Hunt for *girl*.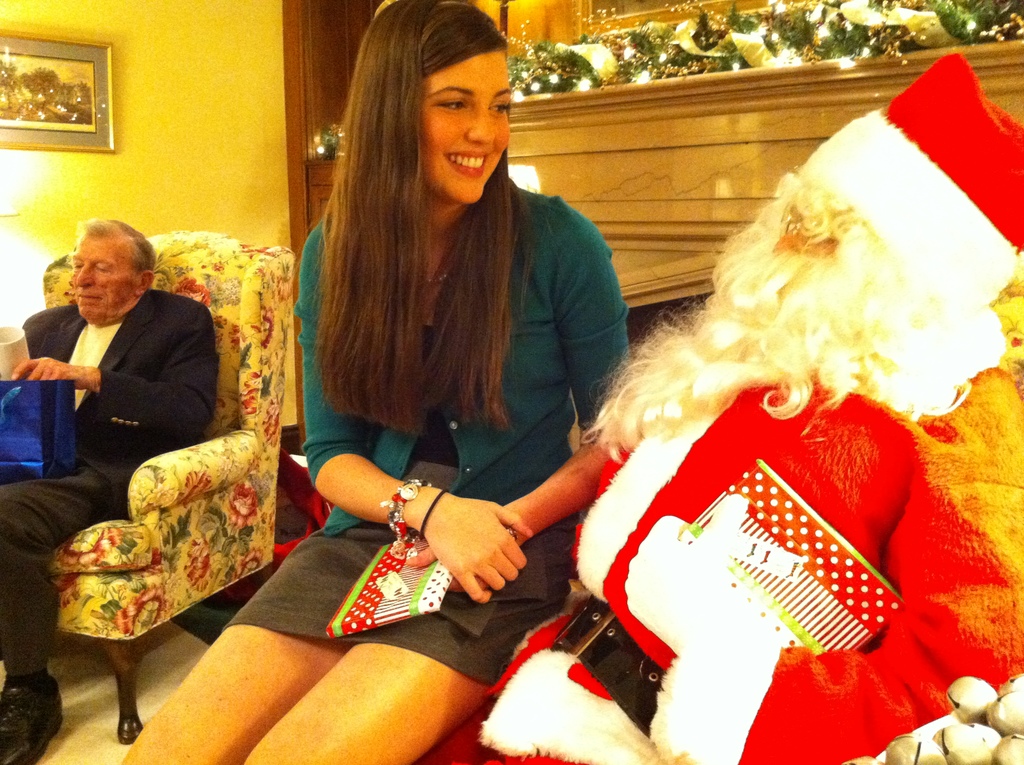
Hunted down at box=[120, 0, 634, 764].
